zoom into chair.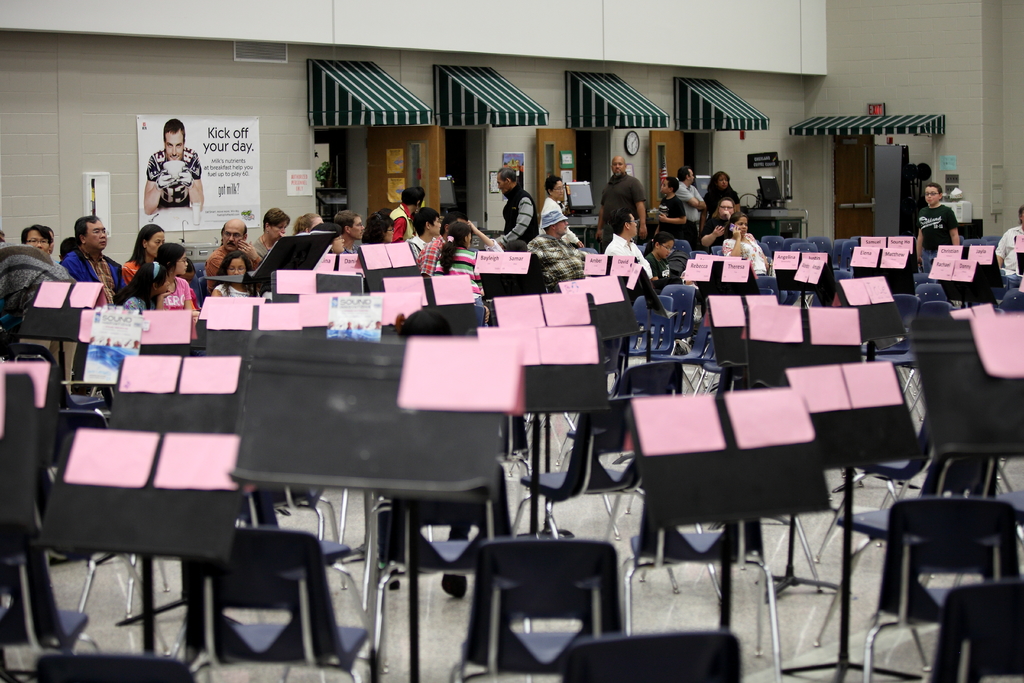
Zoom target: pyautogui.locateOnScreen(929, 580, 1023, 682).
